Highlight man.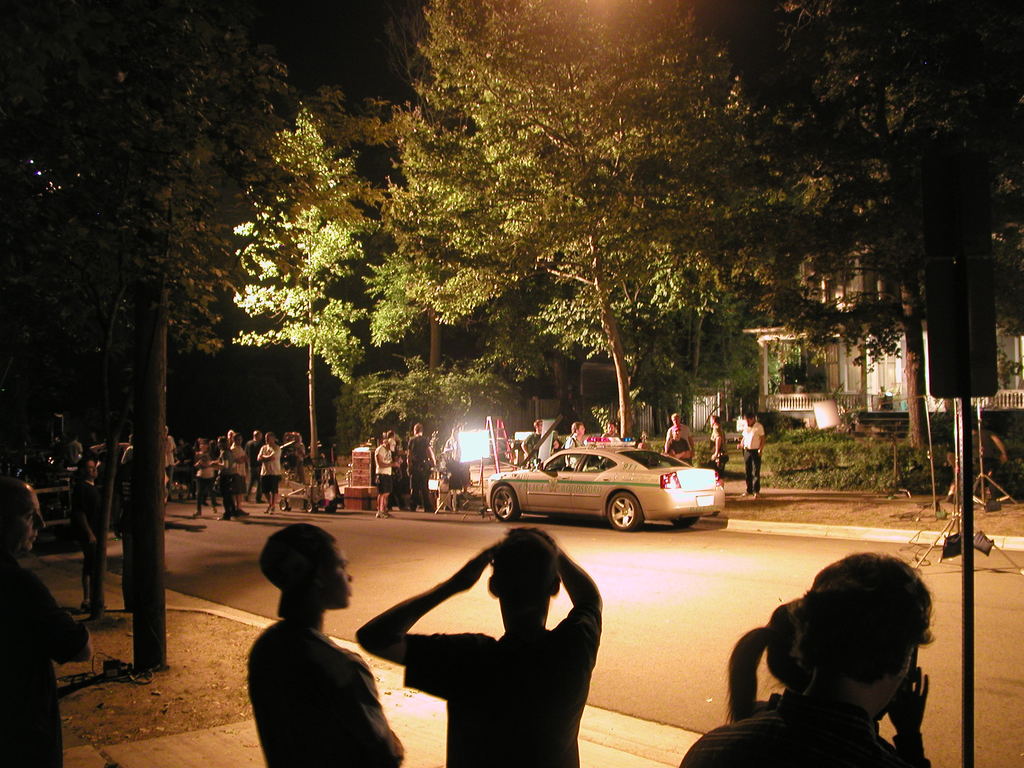
Highlighted region: 667, 413, 694, 456.
